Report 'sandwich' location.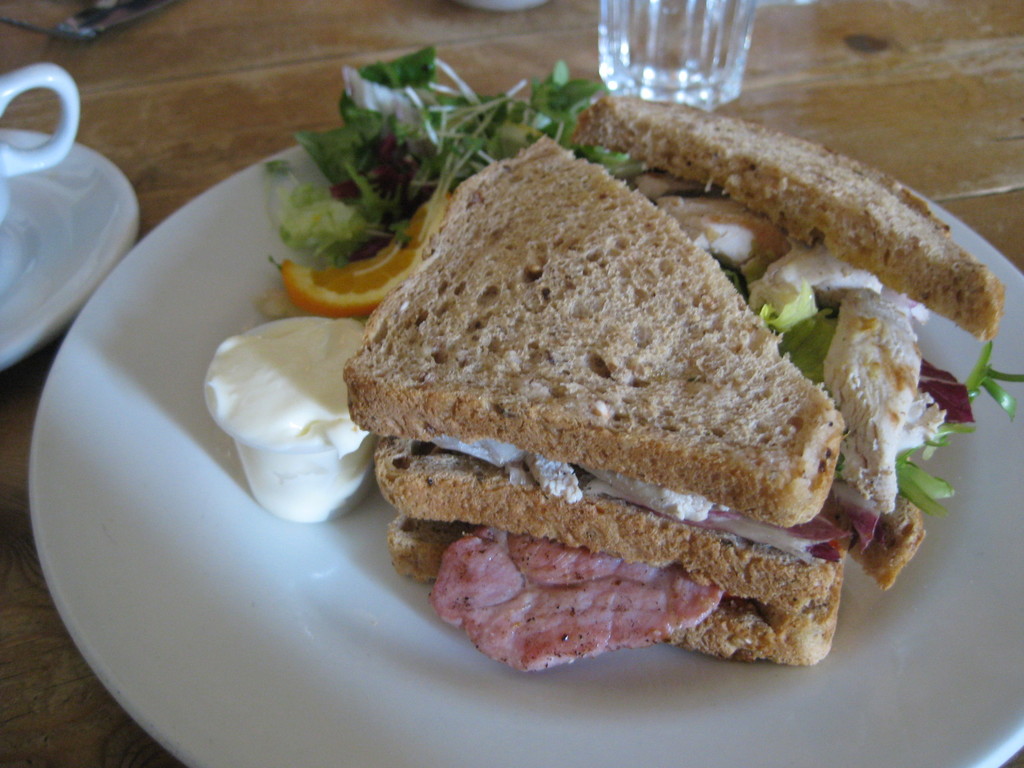
Report: rect(566, 92, 1012, 445).
